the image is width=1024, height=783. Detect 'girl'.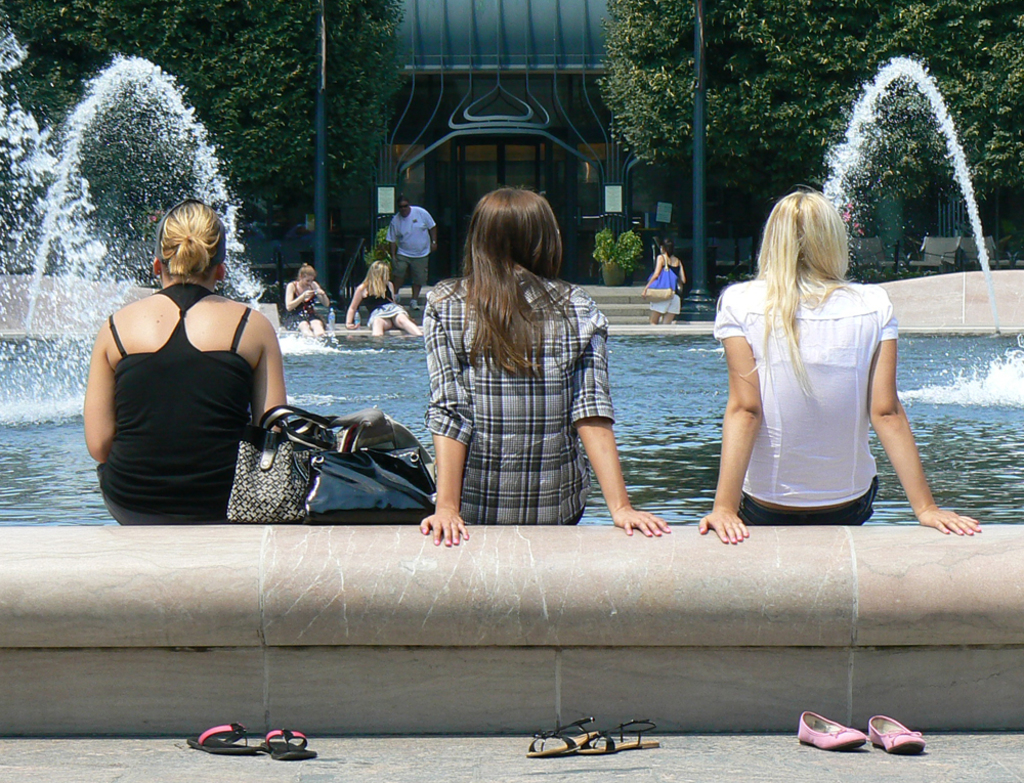
Detection: (283, 261, 332, 338).
